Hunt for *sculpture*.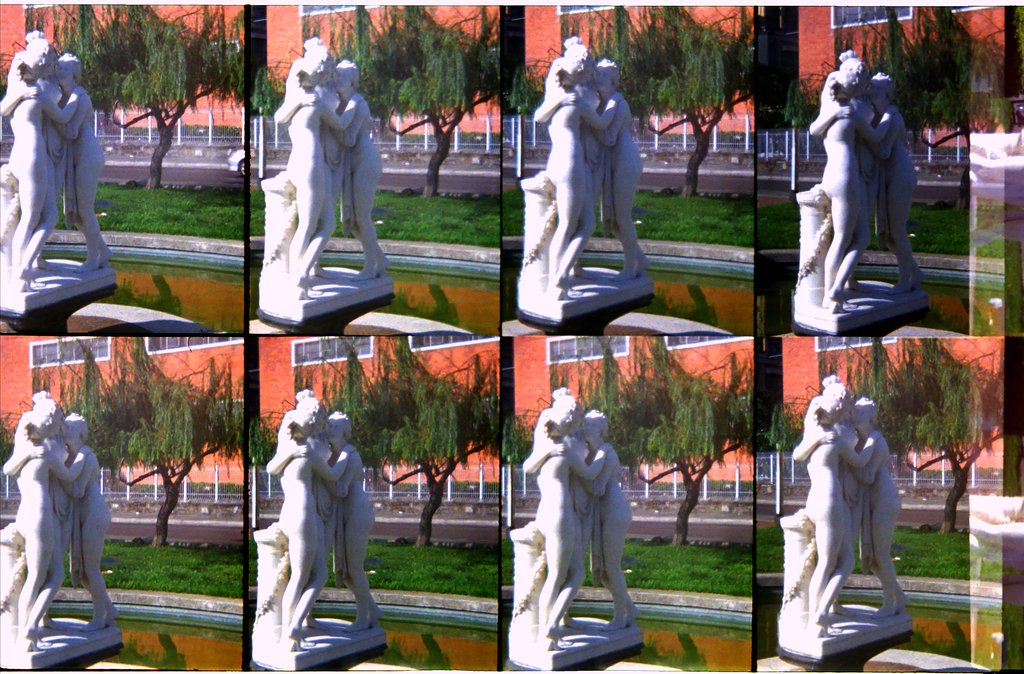
Hunted down at 571,52,651,291.
